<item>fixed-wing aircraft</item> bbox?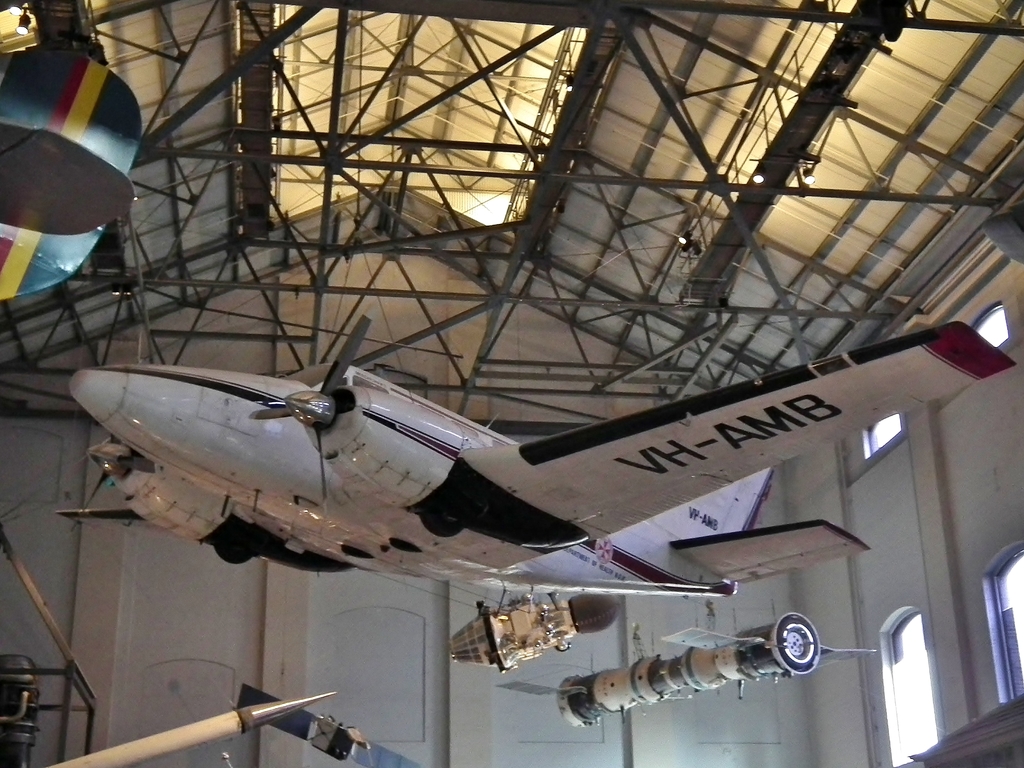
region(53, 316, 1016, 601)
